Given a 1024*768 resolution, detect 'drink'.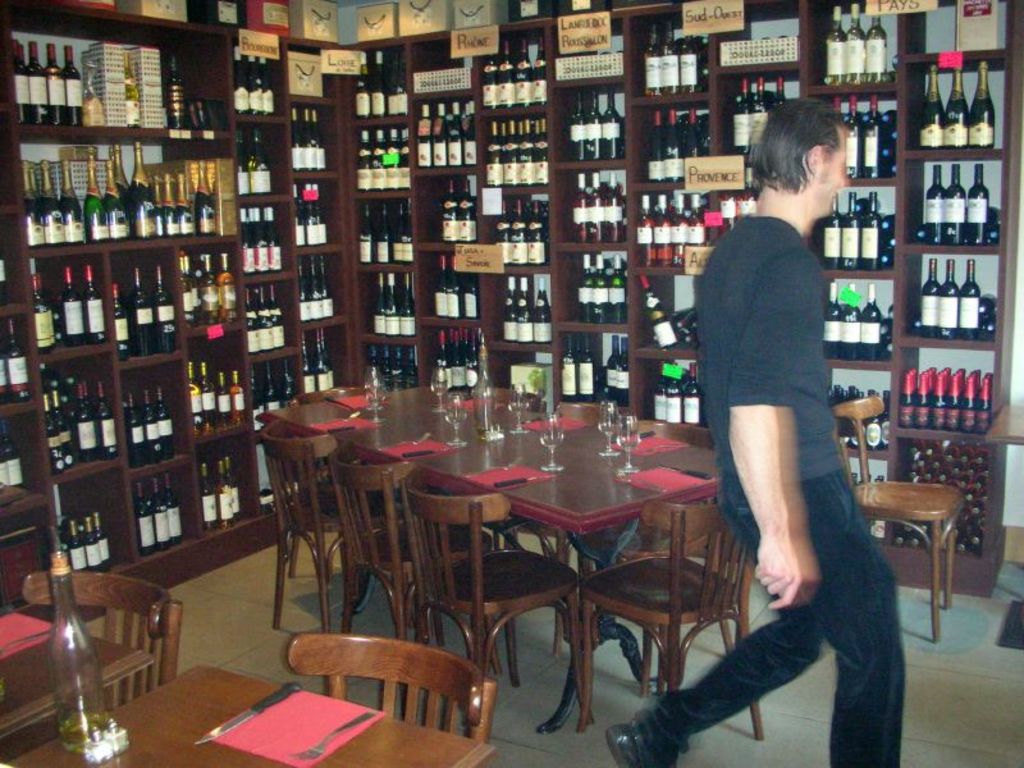
(left=672, top=191, right=689, bottom=264).
